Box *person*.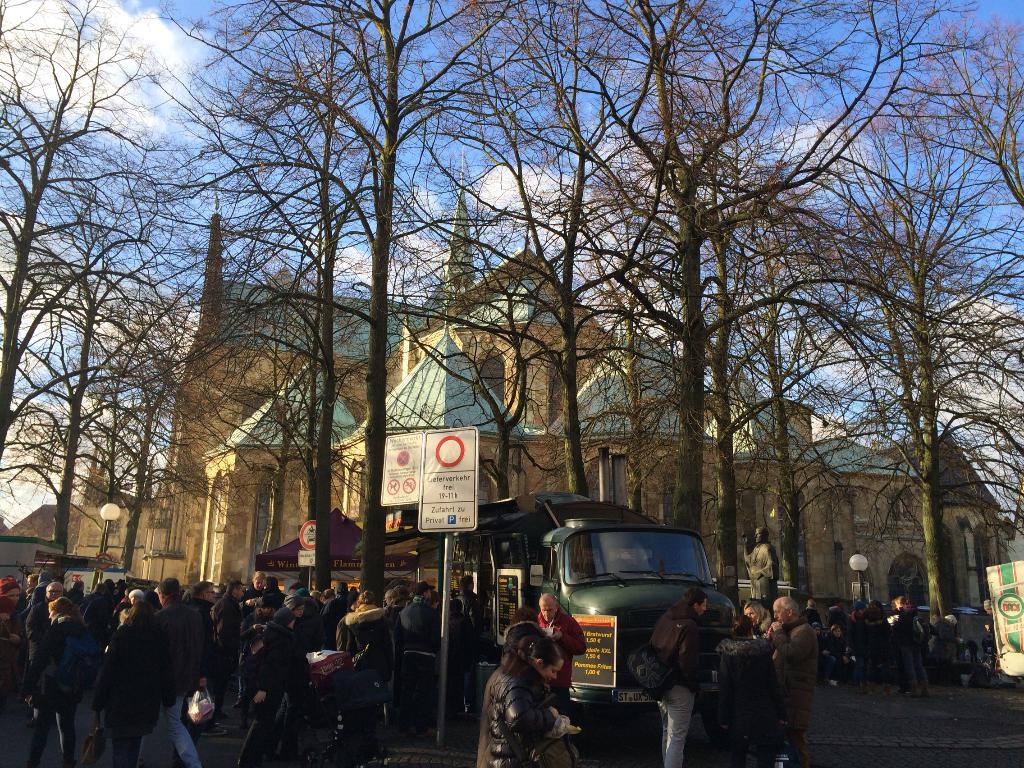
980, 595, 994, 637.
